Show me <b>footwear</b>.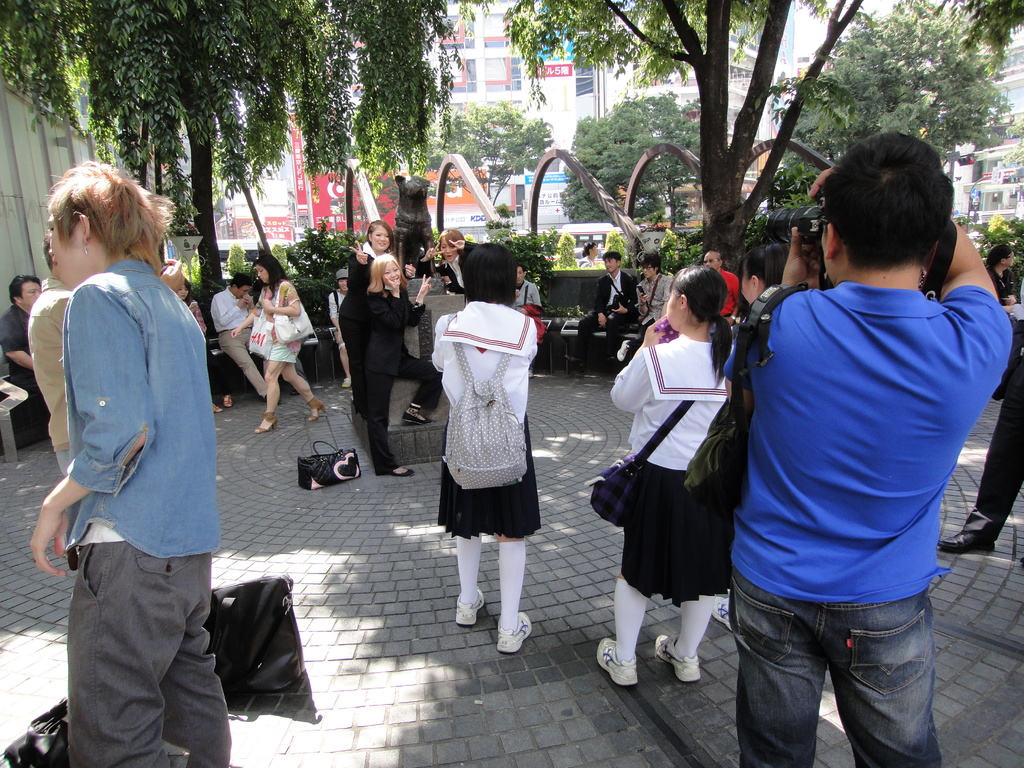
<b>footwear</b> is here: [210,400,223,413].
